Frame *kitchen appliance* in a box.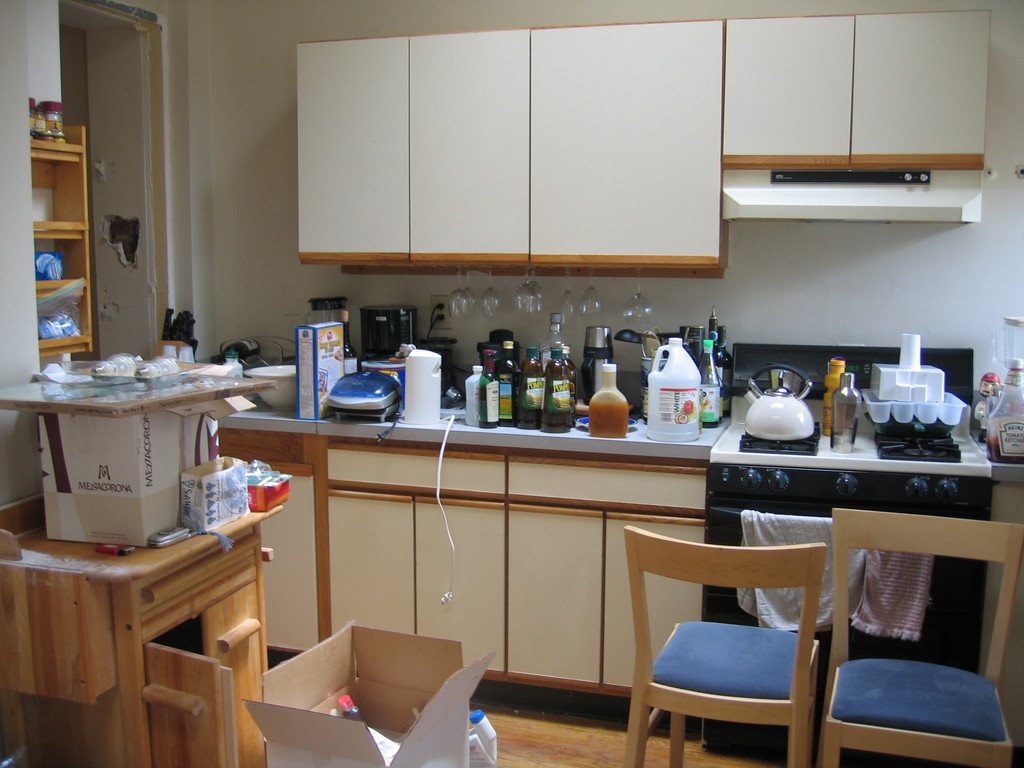
[left=646, top=340, right=700, bottom=444].
